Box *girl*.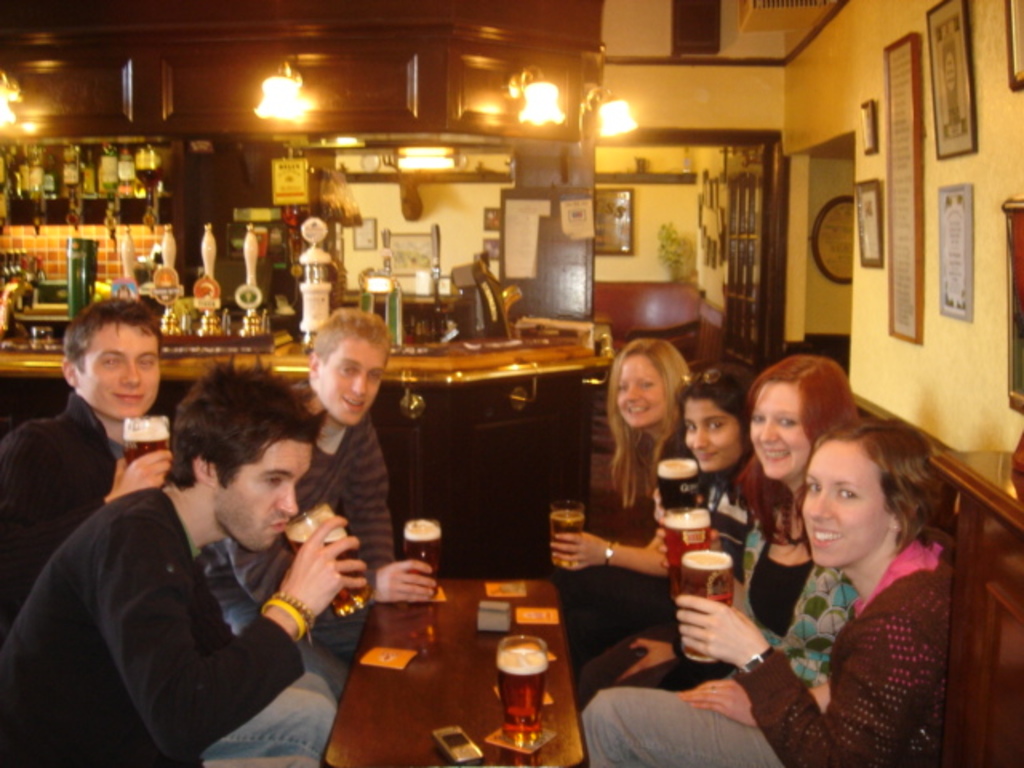
579:422:952:766.
